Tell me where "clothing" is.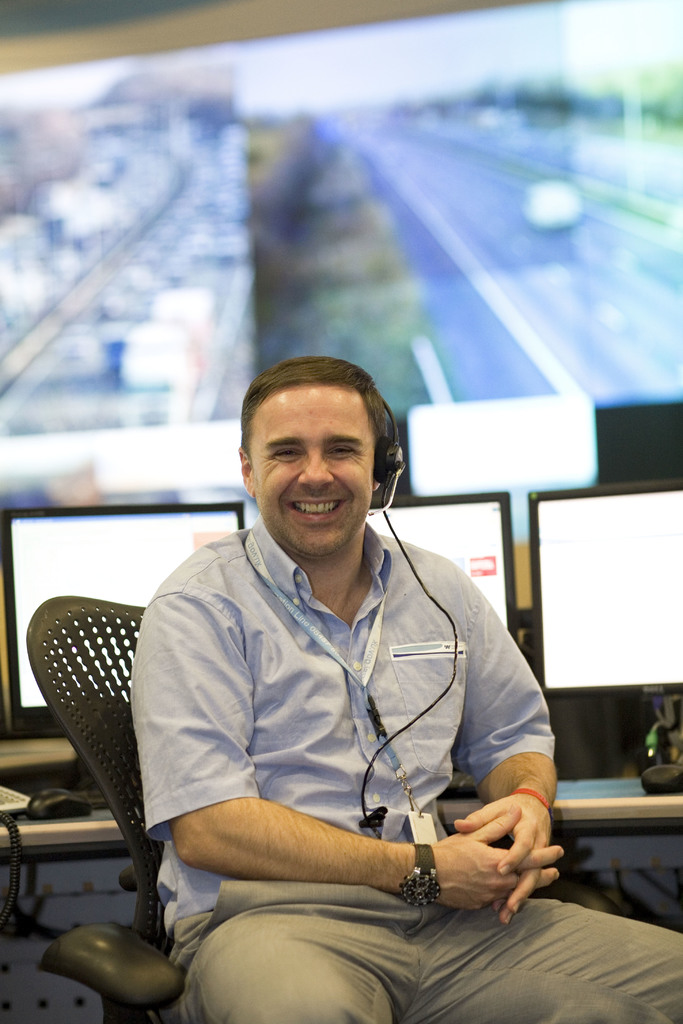
"clothing" is at Rect(51, 371, 563, 967).
